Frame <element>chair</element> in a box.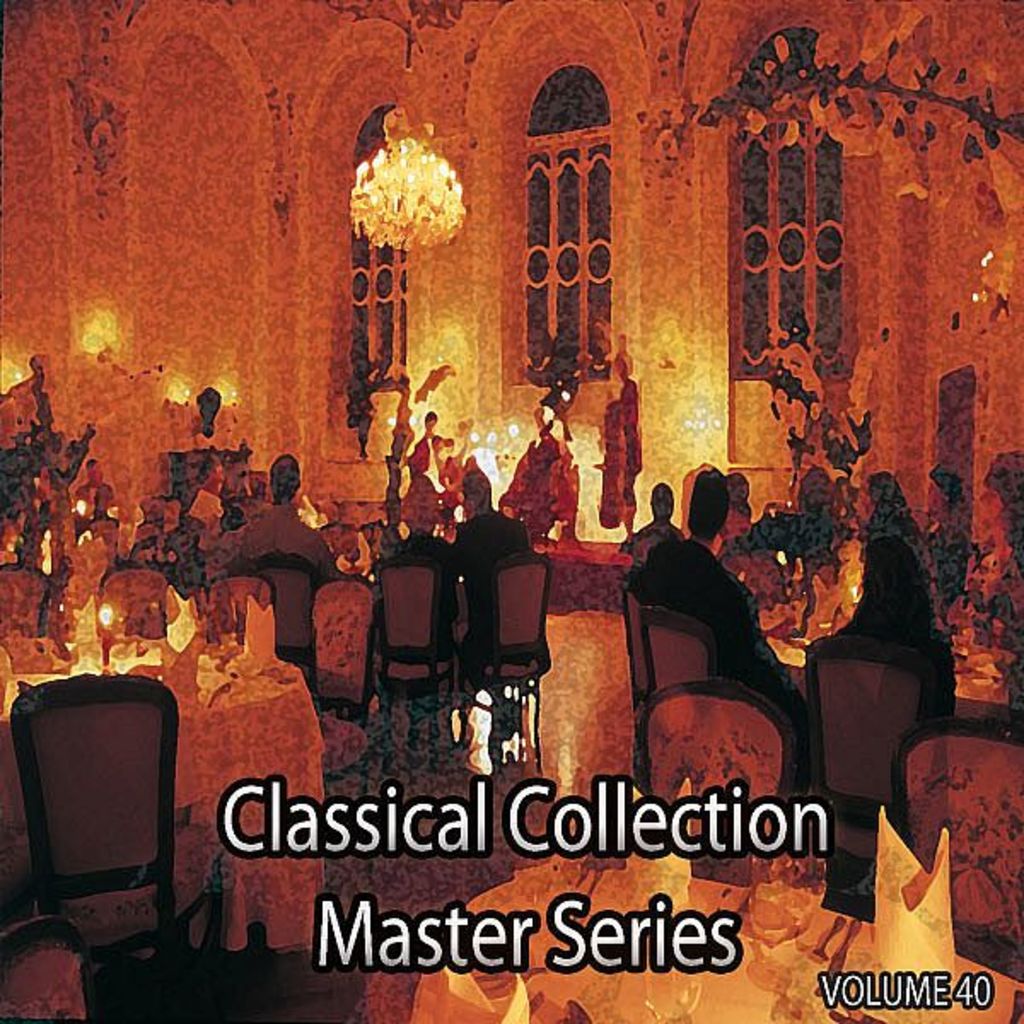
92:570:174:635.
